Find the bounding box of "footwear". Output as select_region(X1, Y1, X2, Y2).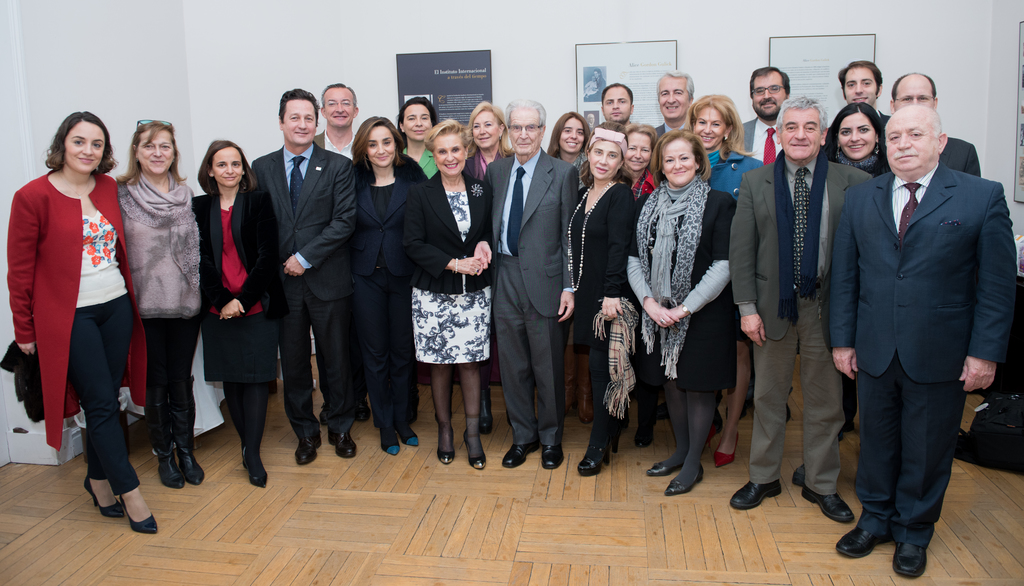
select_region(633, 424, 655, 449).
